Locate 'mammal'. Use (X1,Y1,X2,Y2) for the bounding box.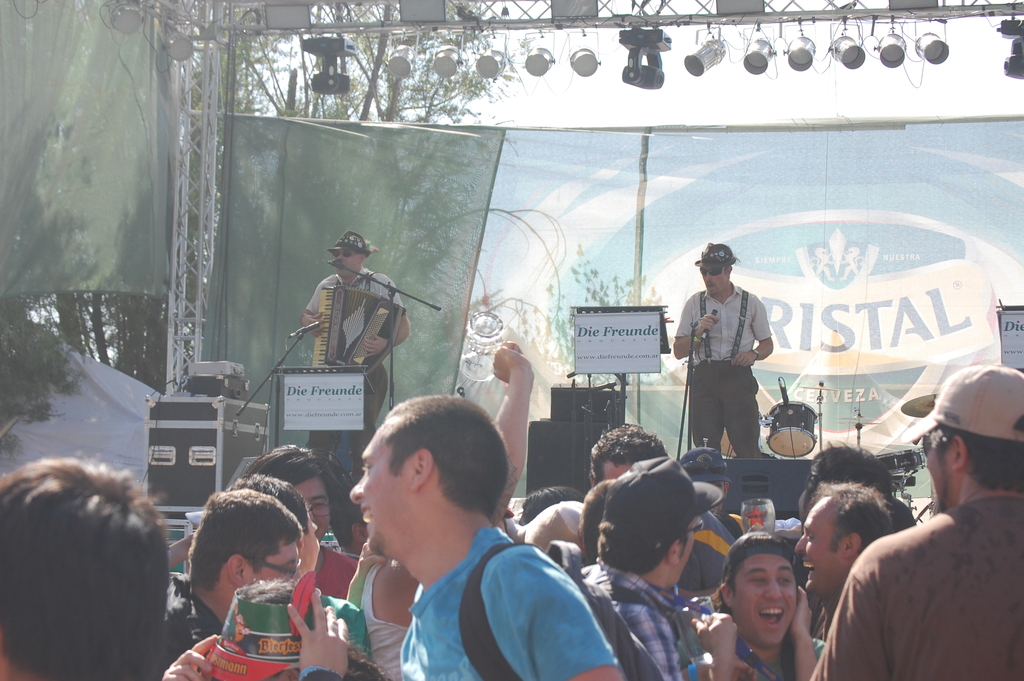
(243,439,356,602).
